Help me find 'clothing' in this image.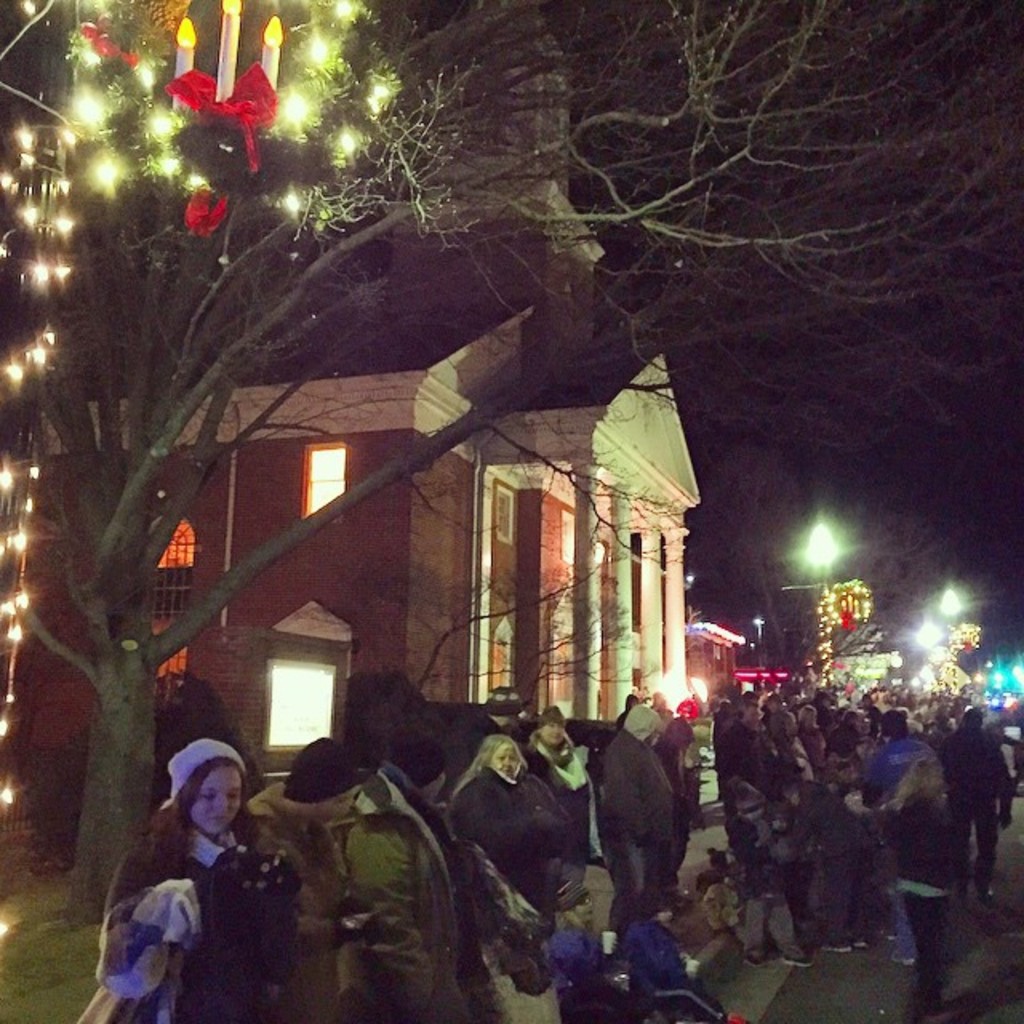
Found it: left=453, top=709, right=499, bottom=770.
